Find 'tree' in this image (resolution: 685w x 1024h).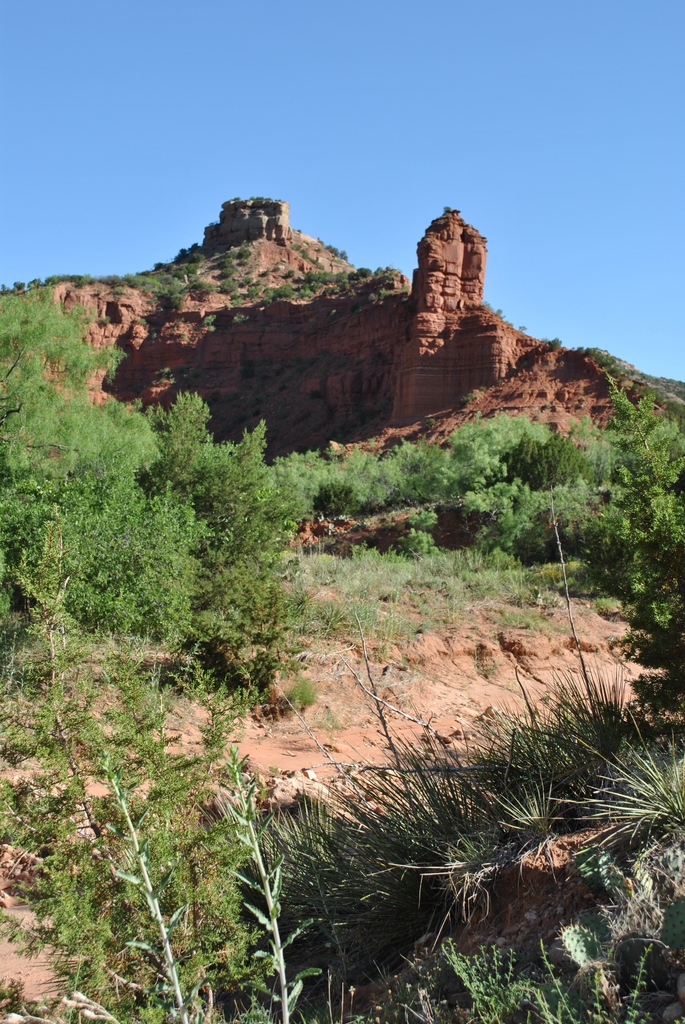
box(130, 395, 302, 652).
